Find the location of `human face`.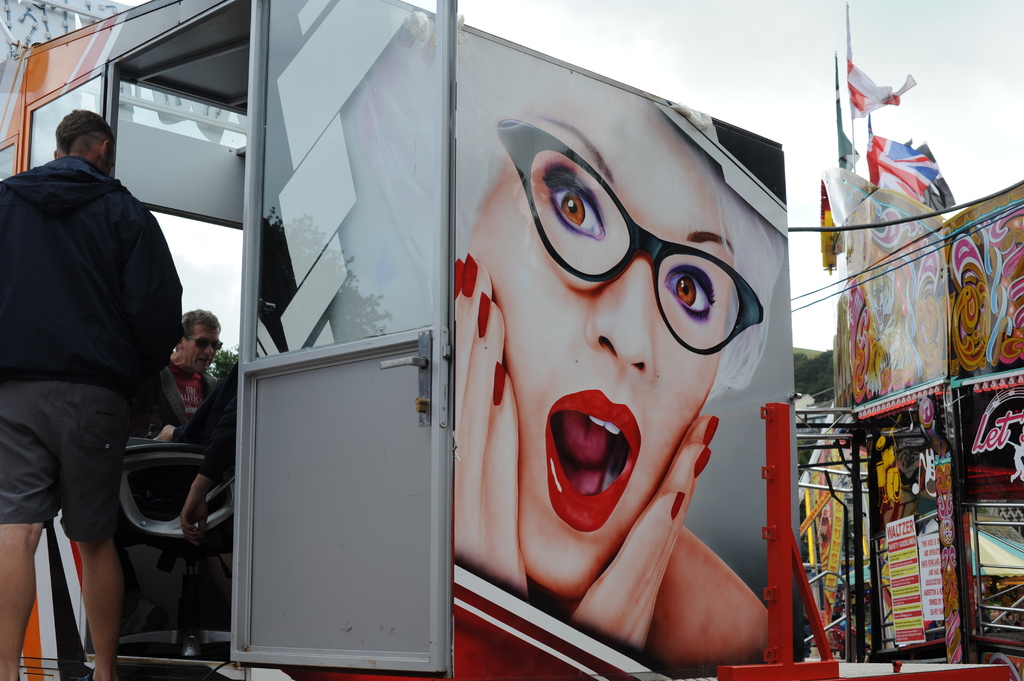
Location: (180,321,220,373).
